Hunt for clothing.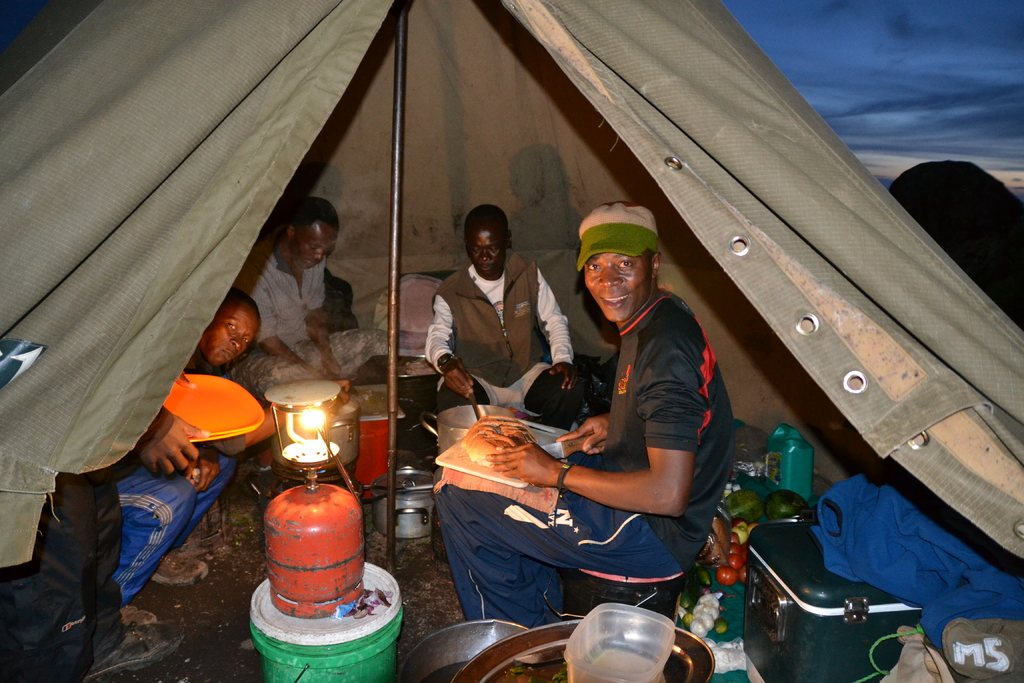
Hunted down at 0, 411, 173, 682.
